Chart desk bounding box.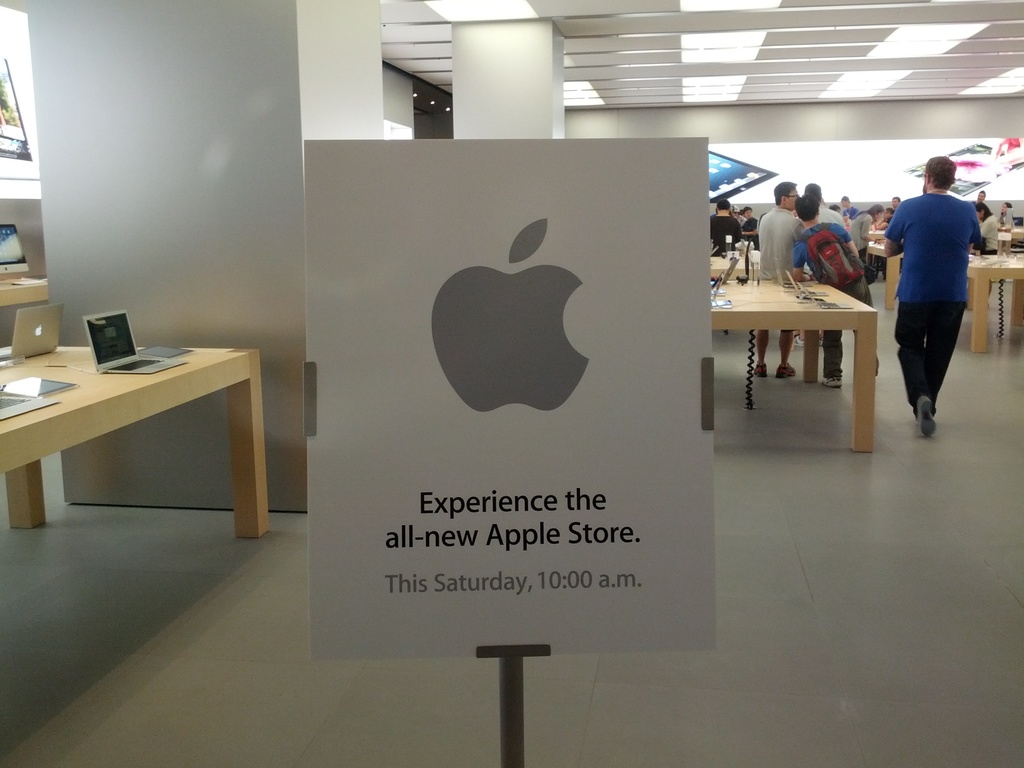
Charted: <region>708, 246, 762, 283</region>.
